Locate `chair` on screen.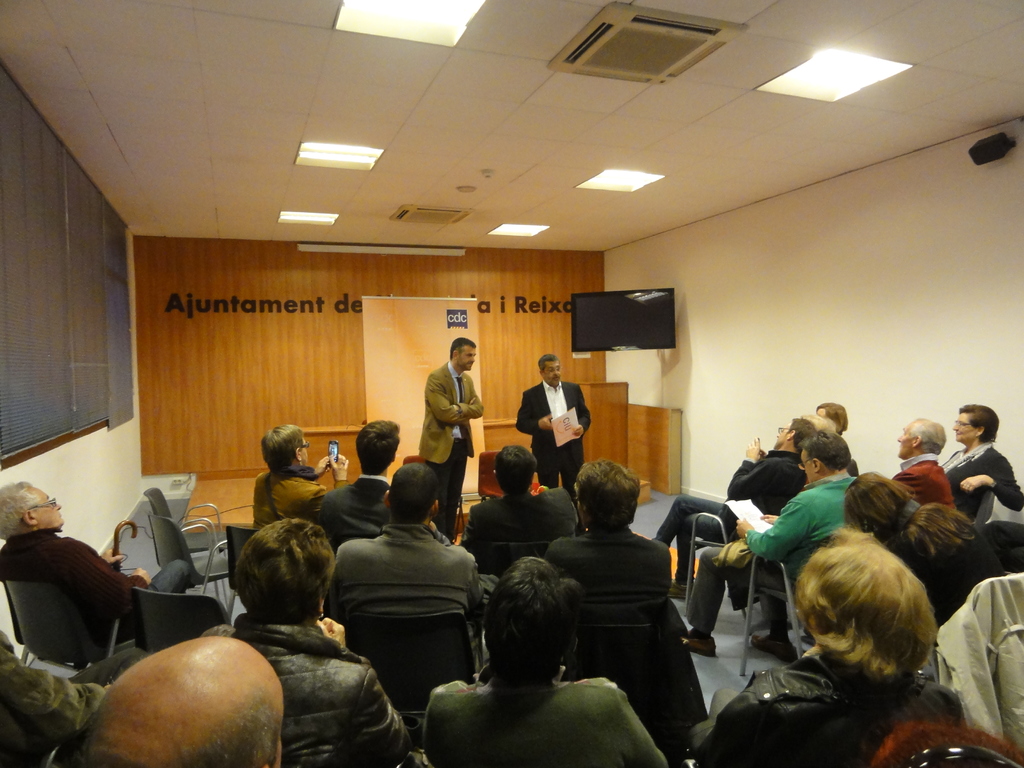
On screen at [740,558,808,680].
